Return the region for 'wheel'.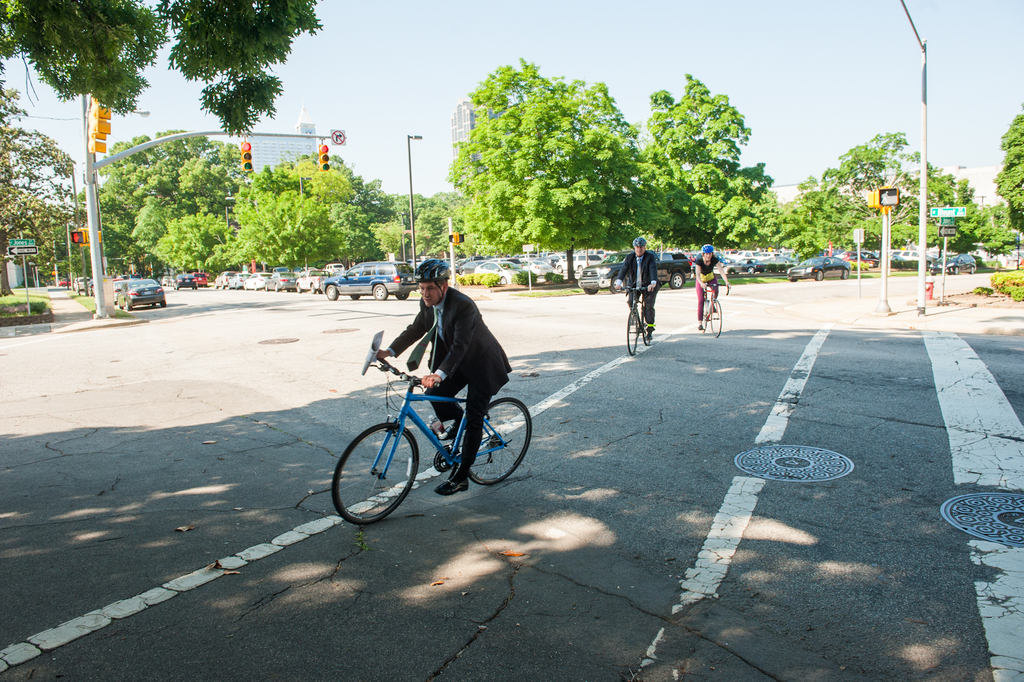
bbox=(697, 295, 710, 332).
